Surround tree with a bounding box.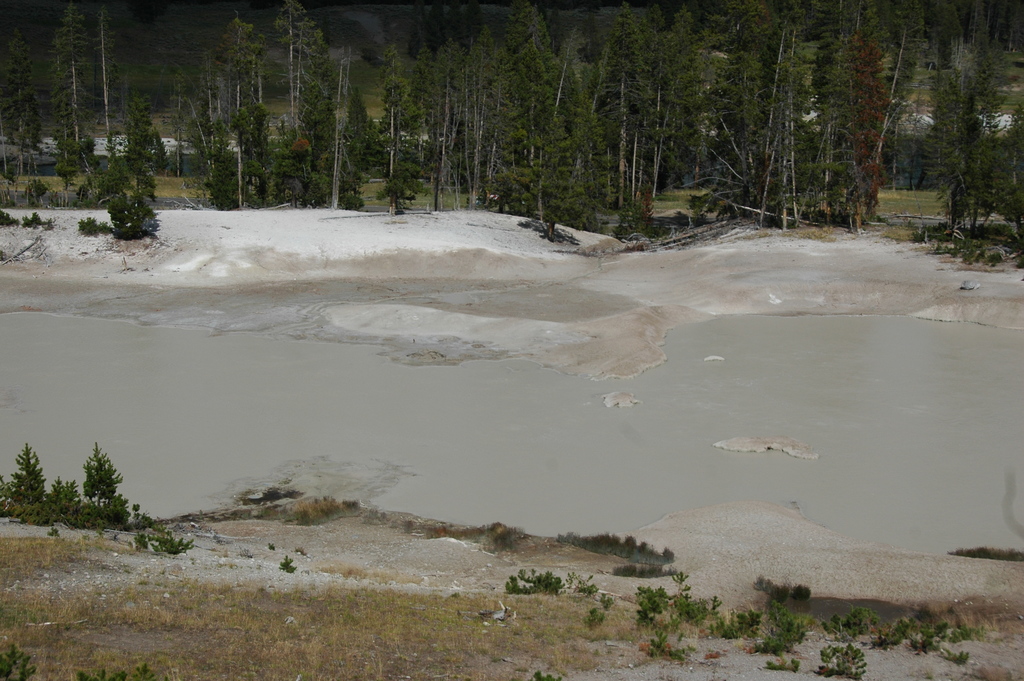
(x1=708, y1=6, x2=792, y2=204).
